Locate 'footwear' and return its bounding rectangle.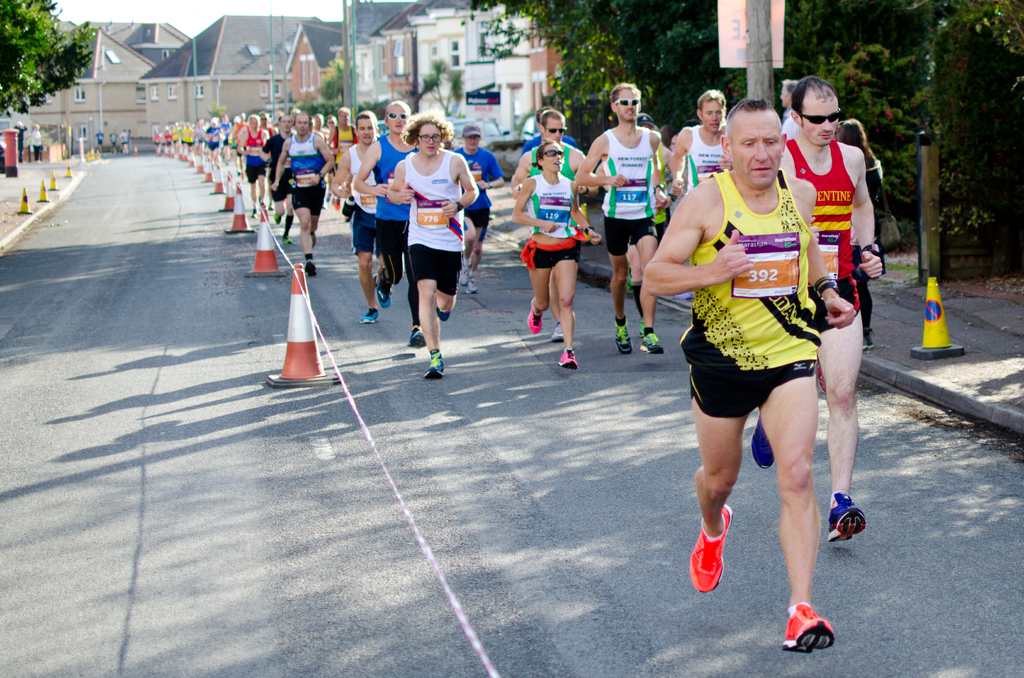
<region>691, 510, 736, 597</region>.
